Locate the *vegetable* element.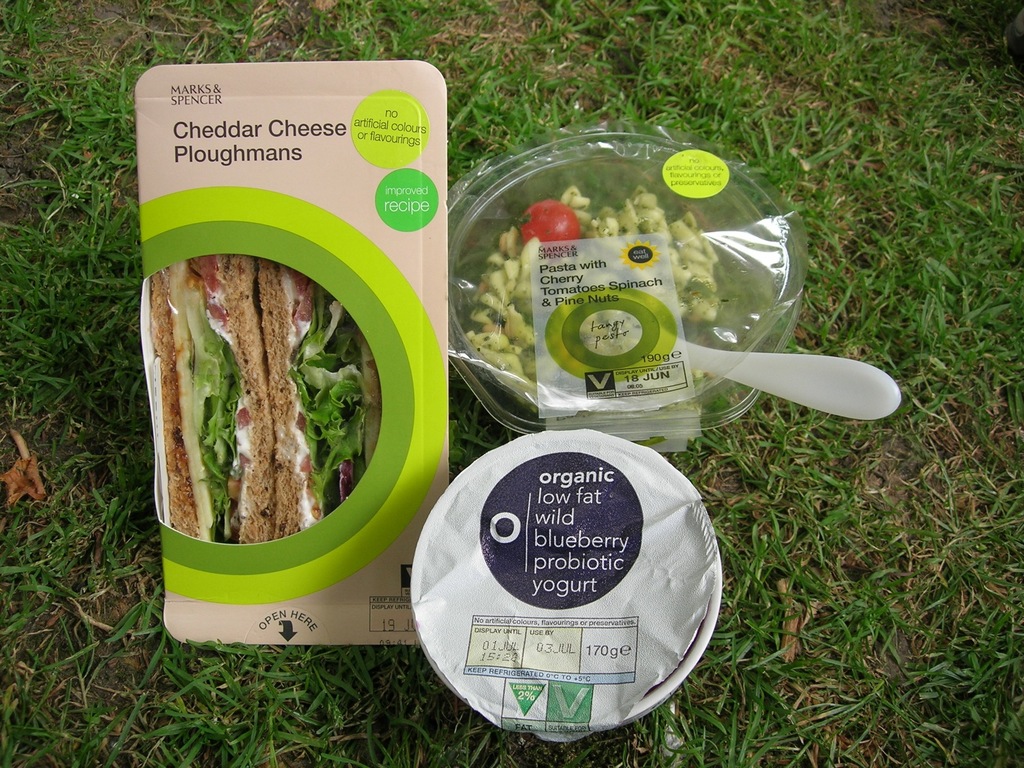
Element bbox: {"x1": 165, "y1": 262, "x2": 236, "y2": 545}.
